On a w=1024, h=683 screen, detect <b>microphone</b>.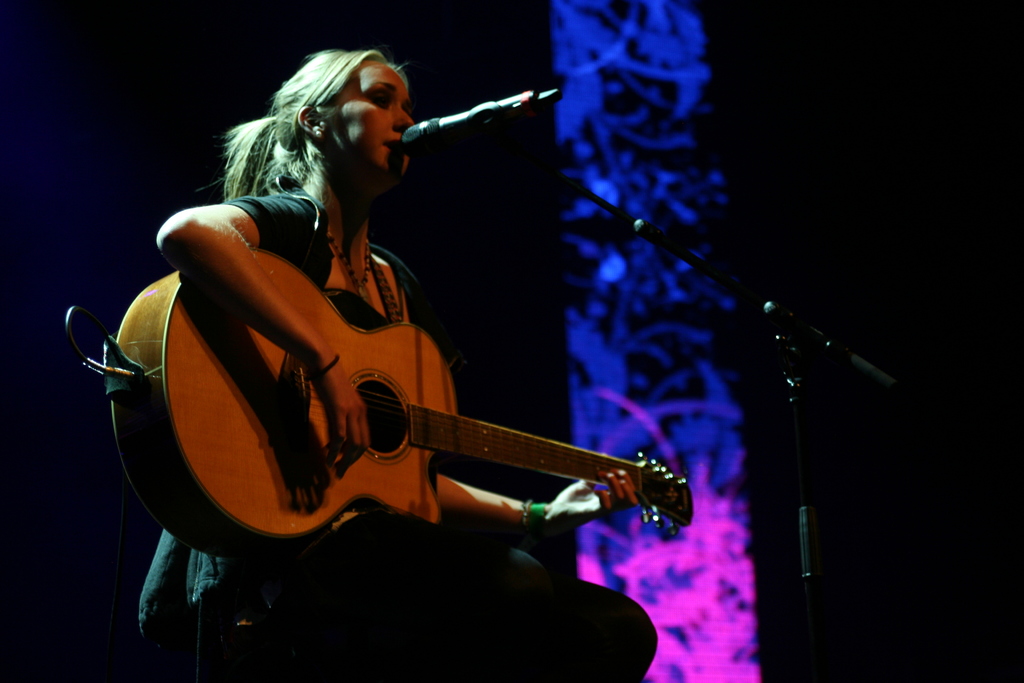
[left=403, top=85, right=563, bottom=160].
